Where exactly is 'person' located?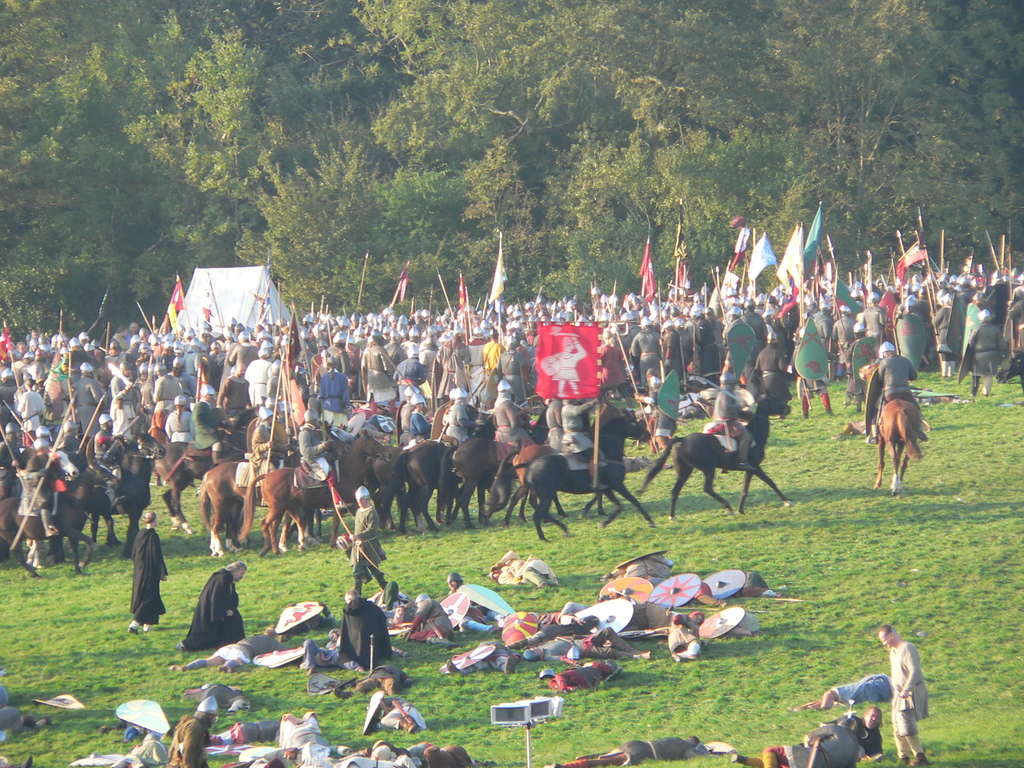
Its bounding box is <box>739,568,783,598</box>.
